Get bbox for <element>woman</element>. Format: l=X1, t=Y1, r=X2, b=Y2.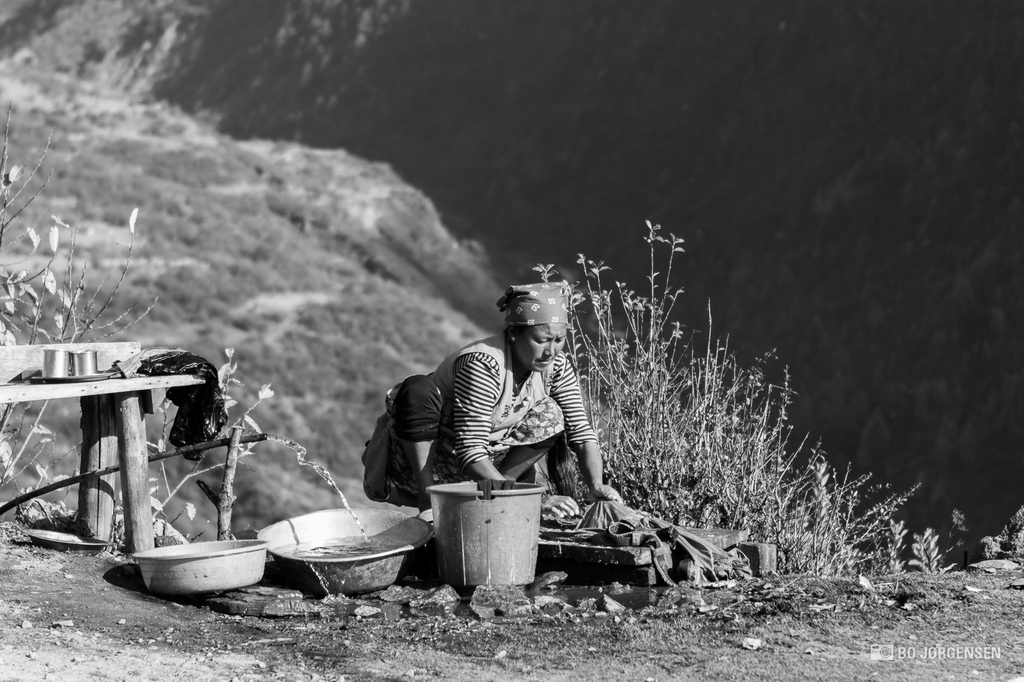
l=357, t=277, r=628, b=516.
